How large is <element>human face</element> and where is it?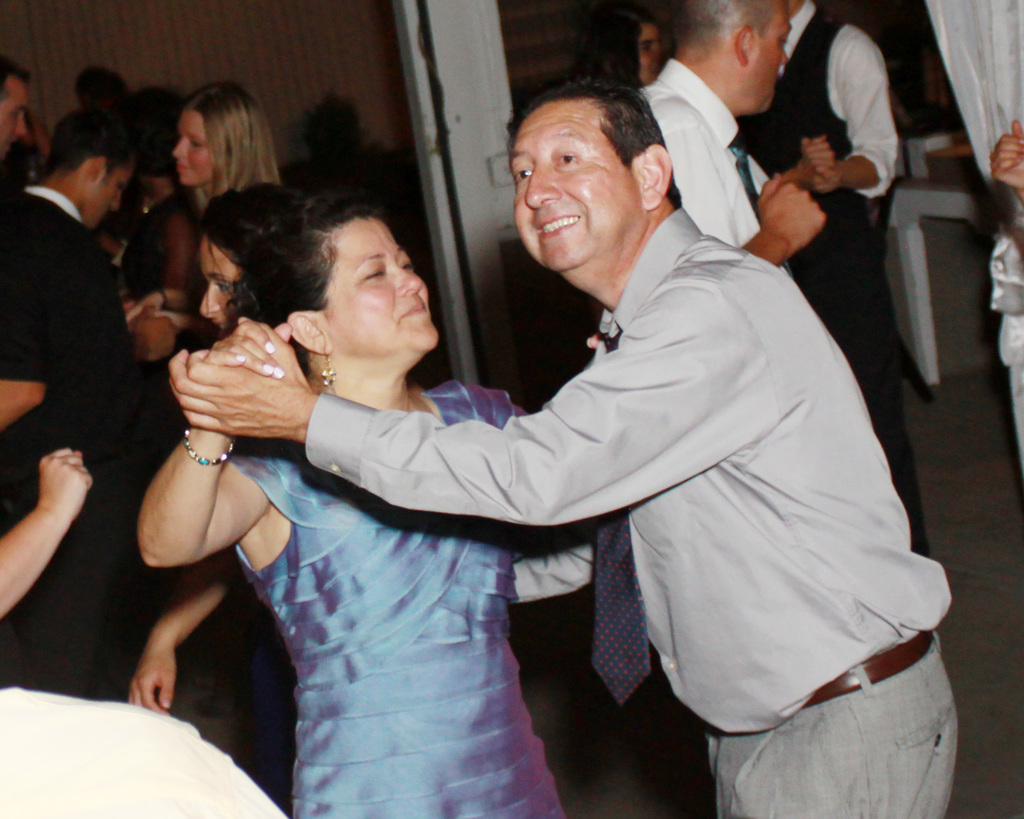
Bounding box: {"left": 515, "top": 100, "right": 641, "bottom": 276}.
